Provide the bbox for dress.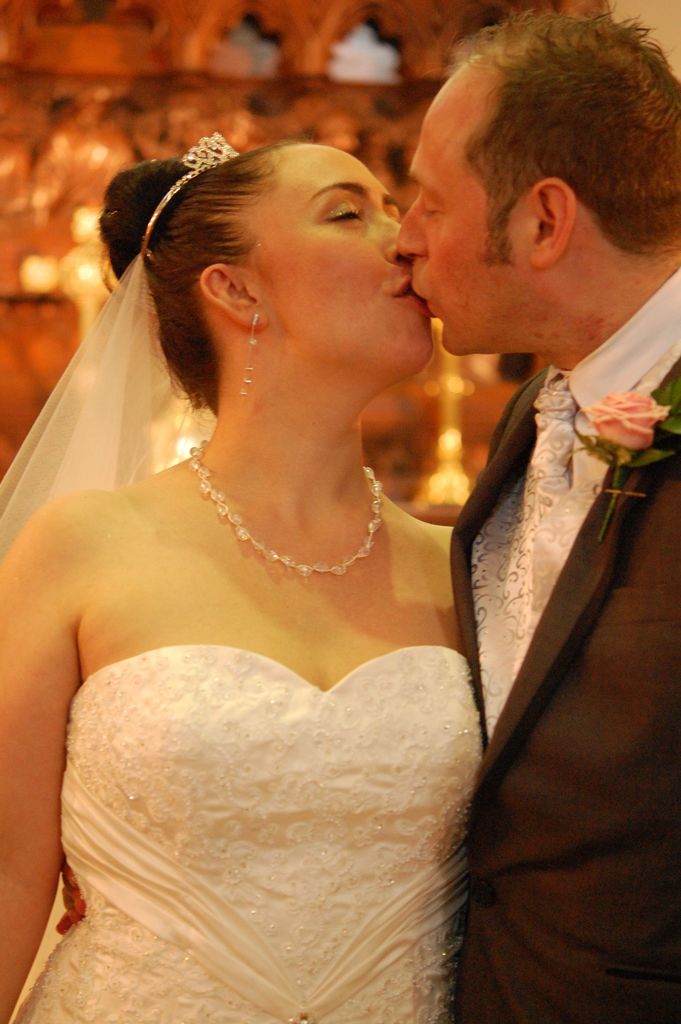
10/643/481/1023.
